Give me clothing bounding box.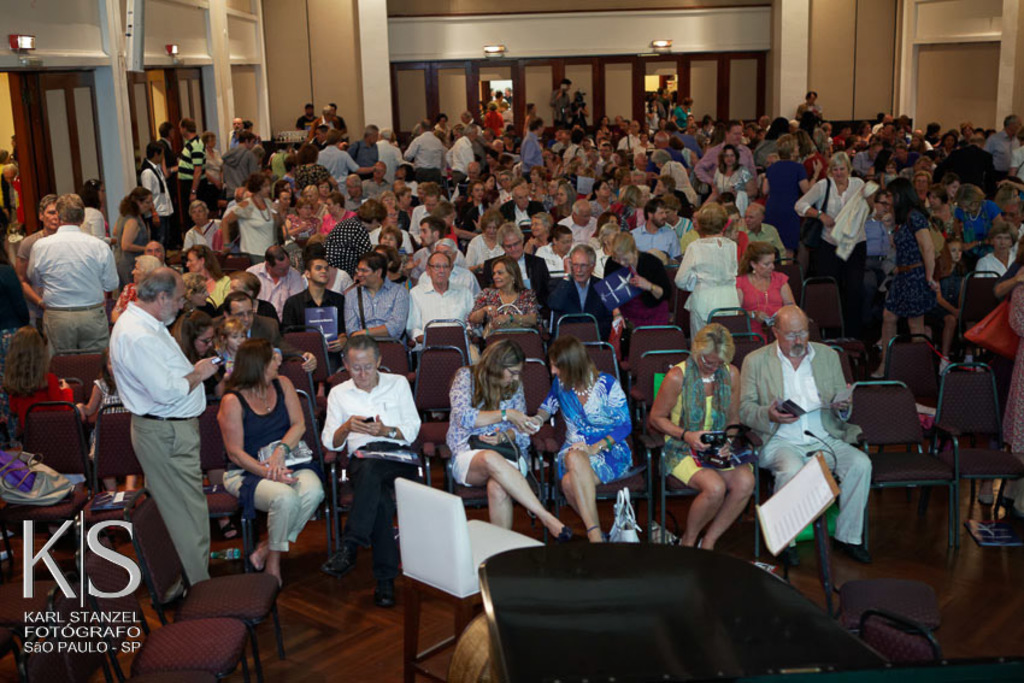
x1=539, y1=234, x2=588, y2=279.
